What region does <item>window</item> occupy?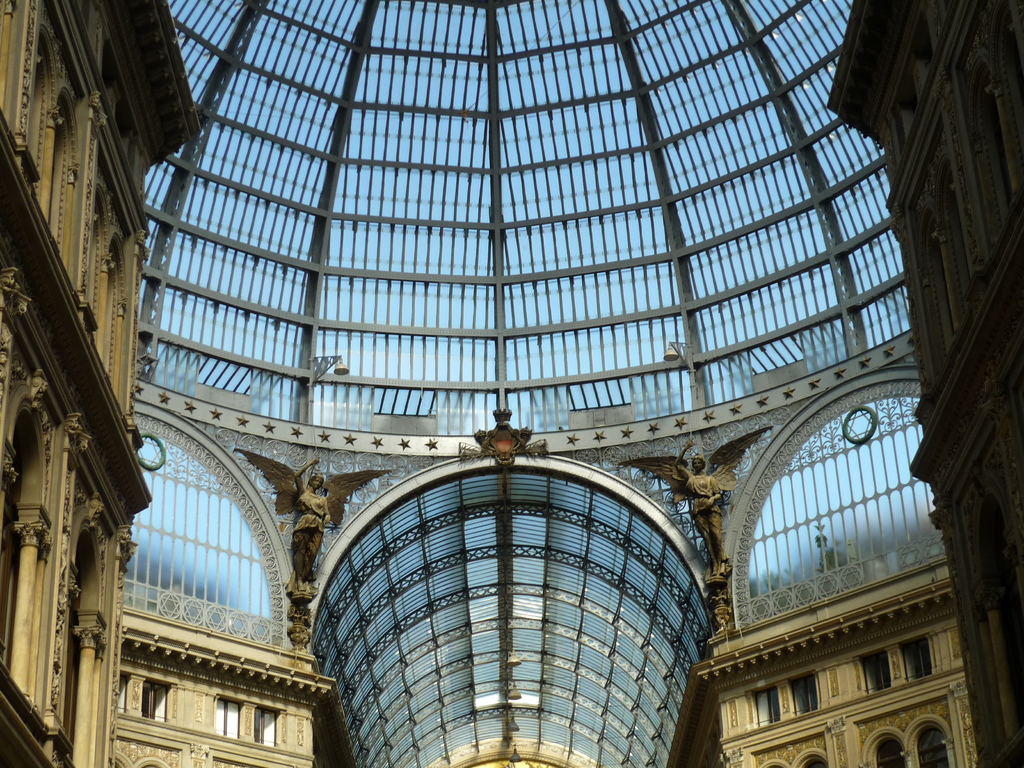
[120, 673, 178, 724].
